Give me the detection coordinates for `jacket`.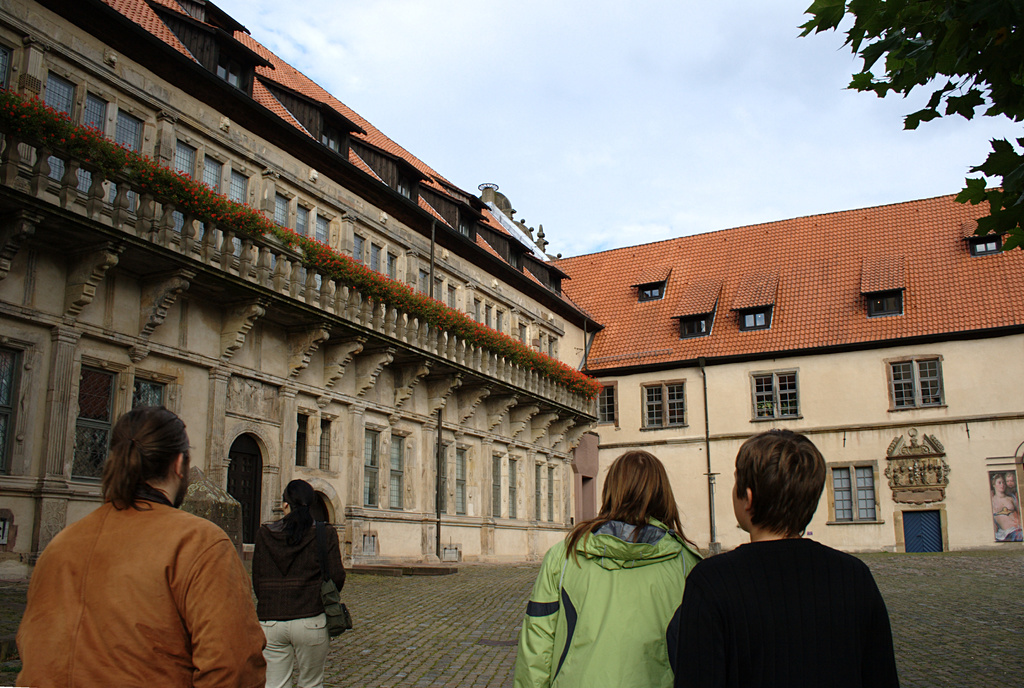
(507, 488, 717, 676).
